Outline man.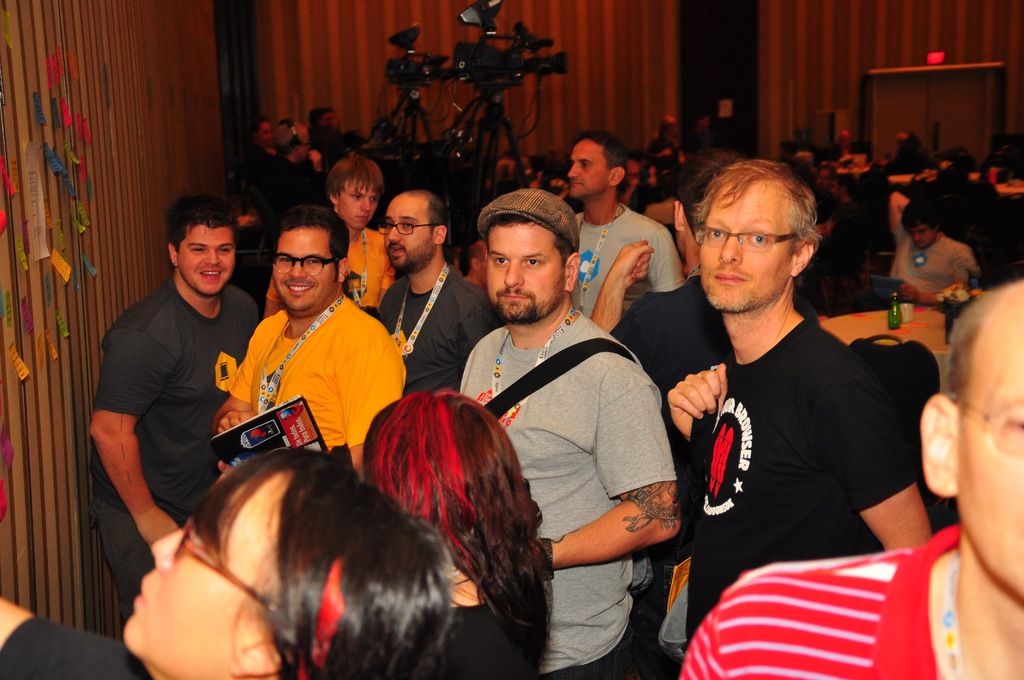
Outline: x1=90, y1=189, x2=264, y2=610.
